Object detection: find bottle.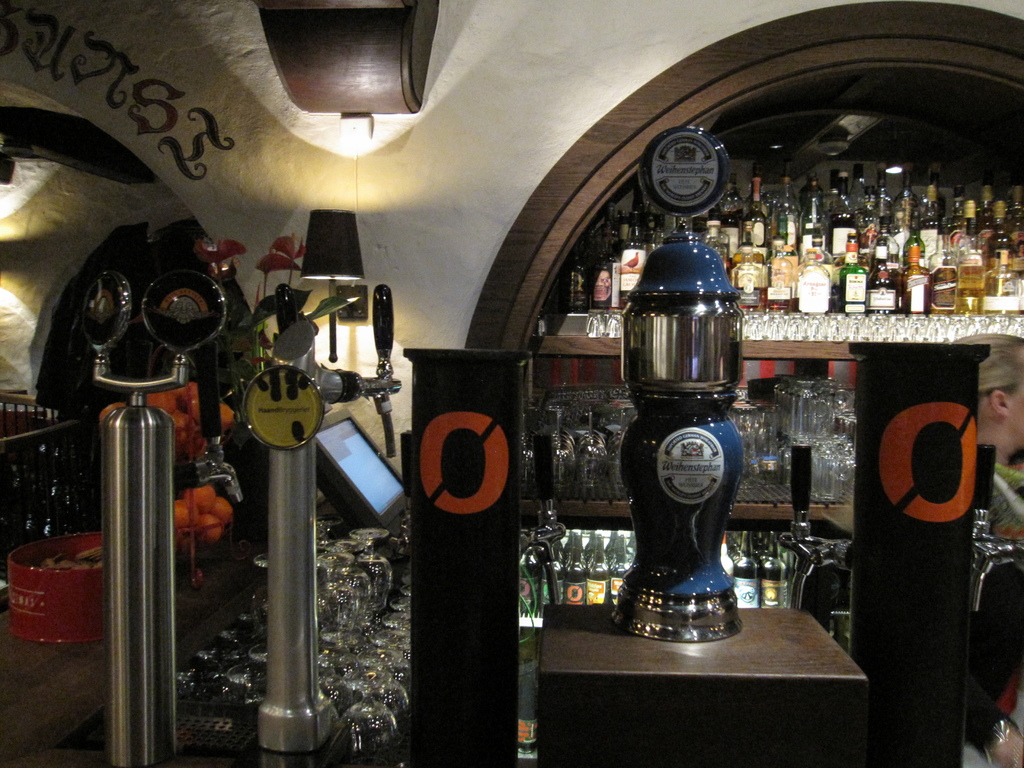
[x1=730, y1=525, x2=743, y2=556].
